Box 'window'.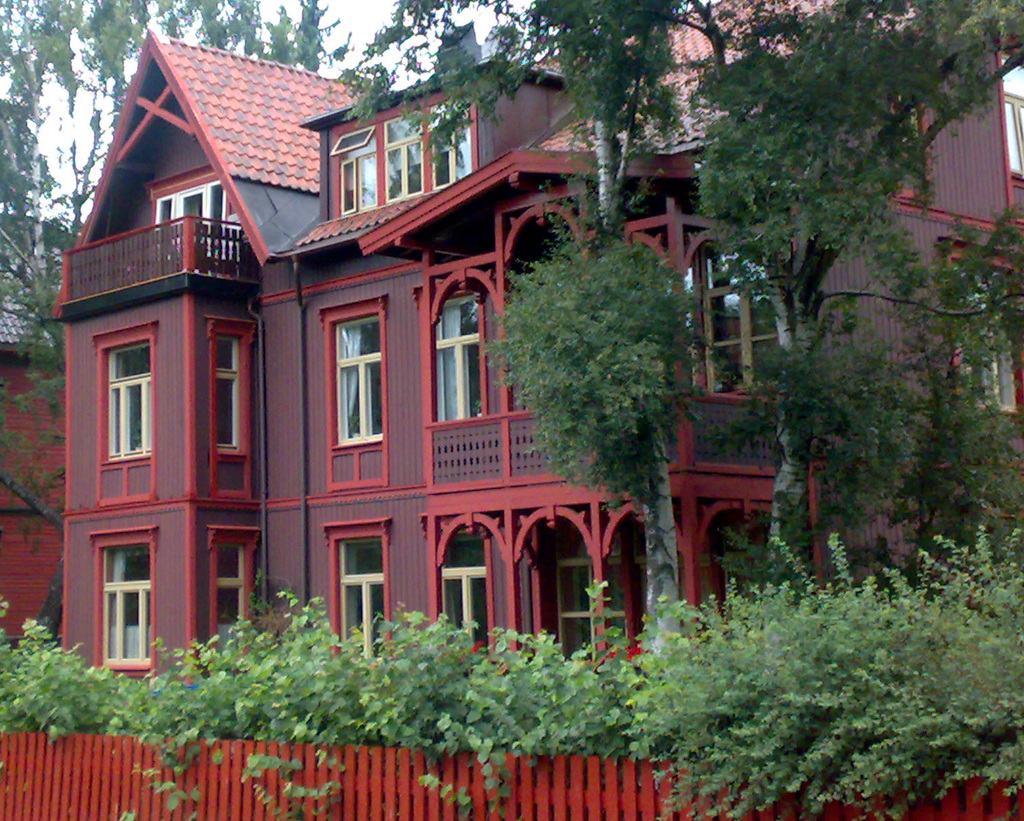
{"left": 106, "top": 338, "right": 152, "bottom": 459}.
